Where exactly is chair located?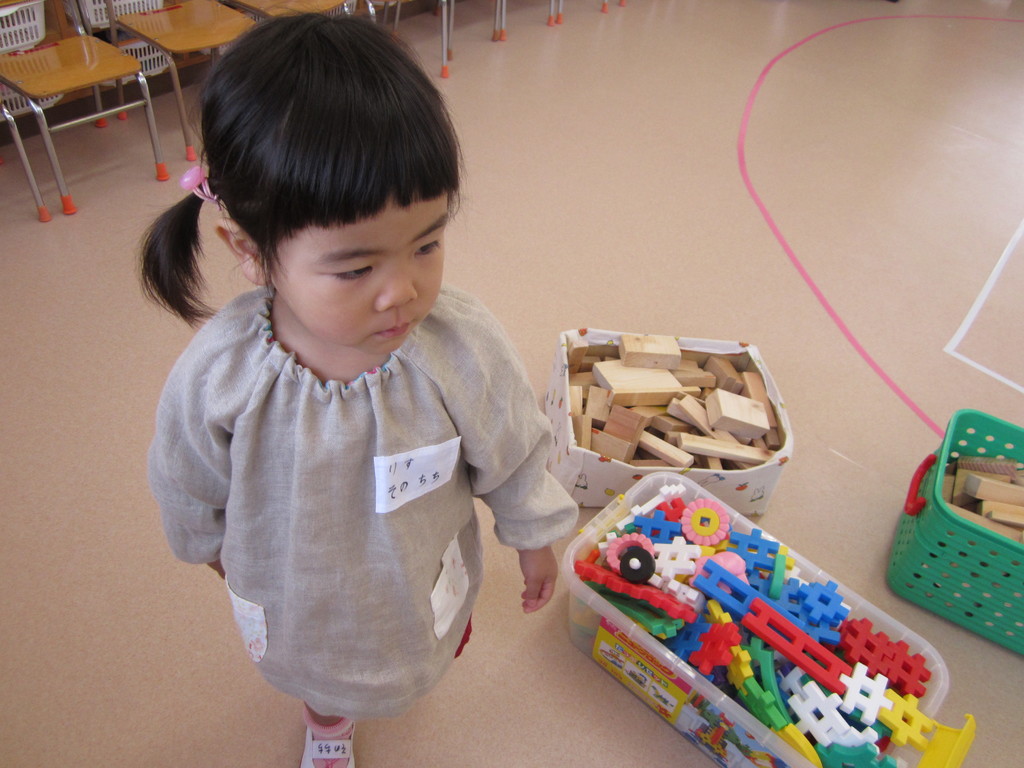
Its bounding box is Rect(108, 0, 263, 167).
